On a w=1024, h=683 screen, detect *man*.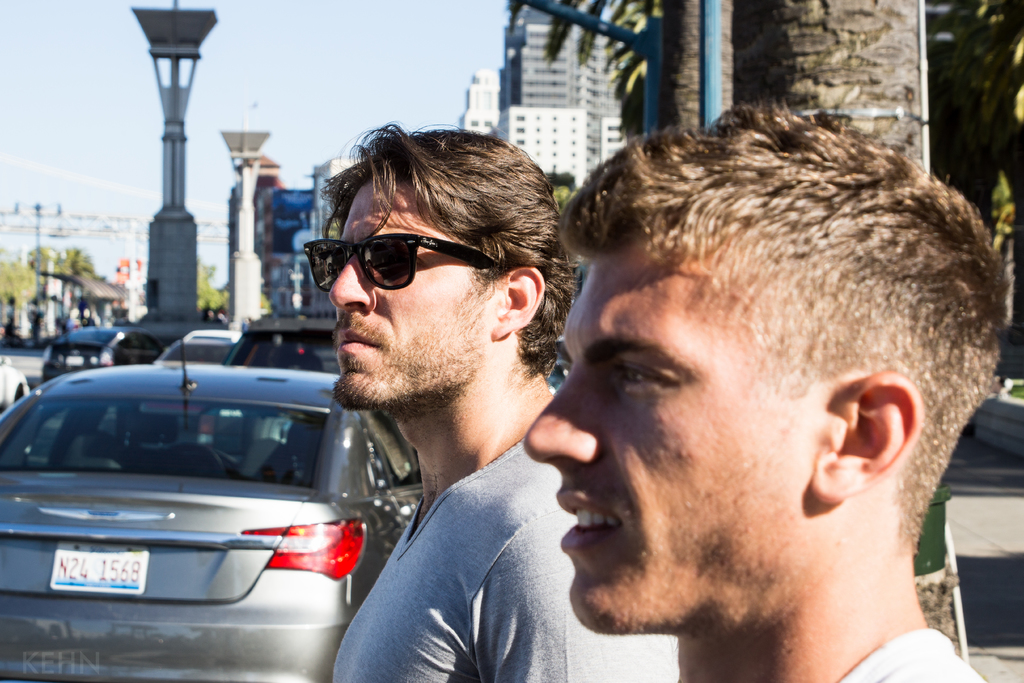
crop(525, 95, 1012, 682).
